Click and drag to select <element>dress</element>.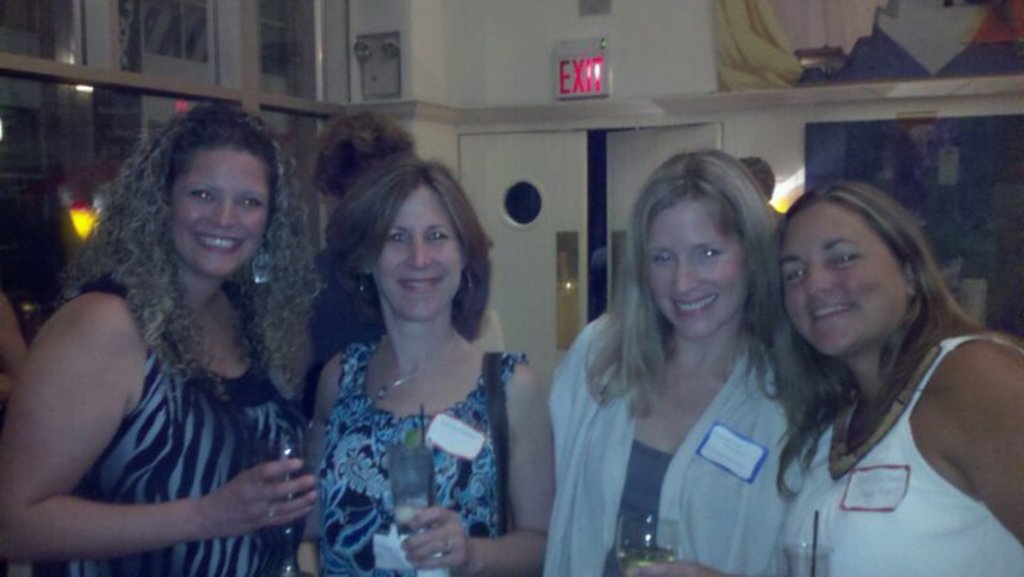
Selection: bbox(31, 273, 310, 576).
